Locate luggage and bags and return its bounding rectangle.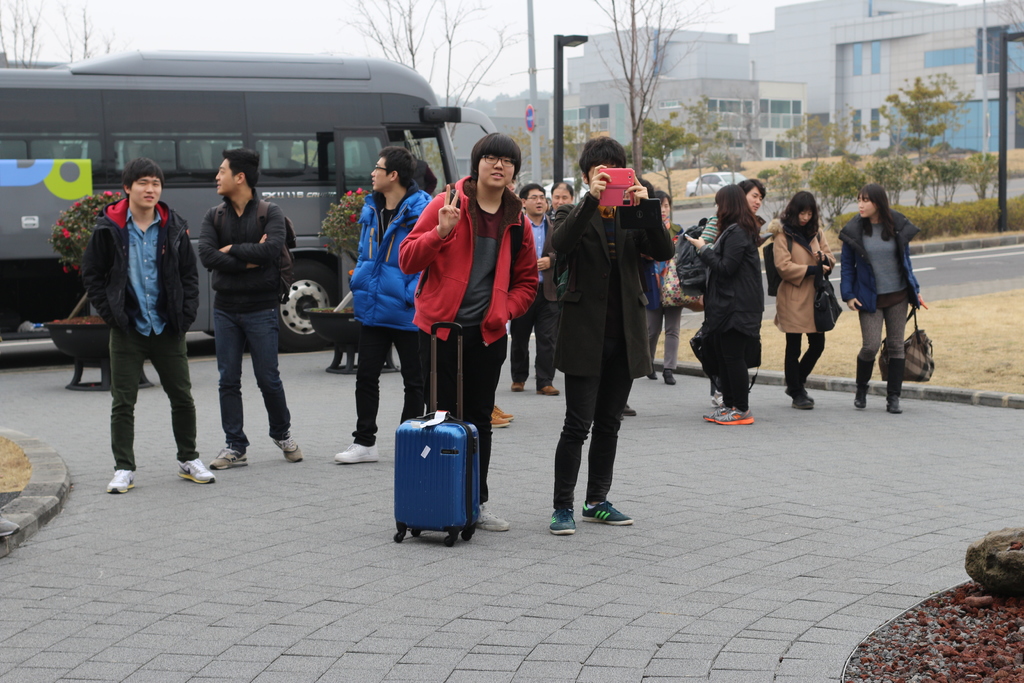
locate(398, 318, 484, 547).
